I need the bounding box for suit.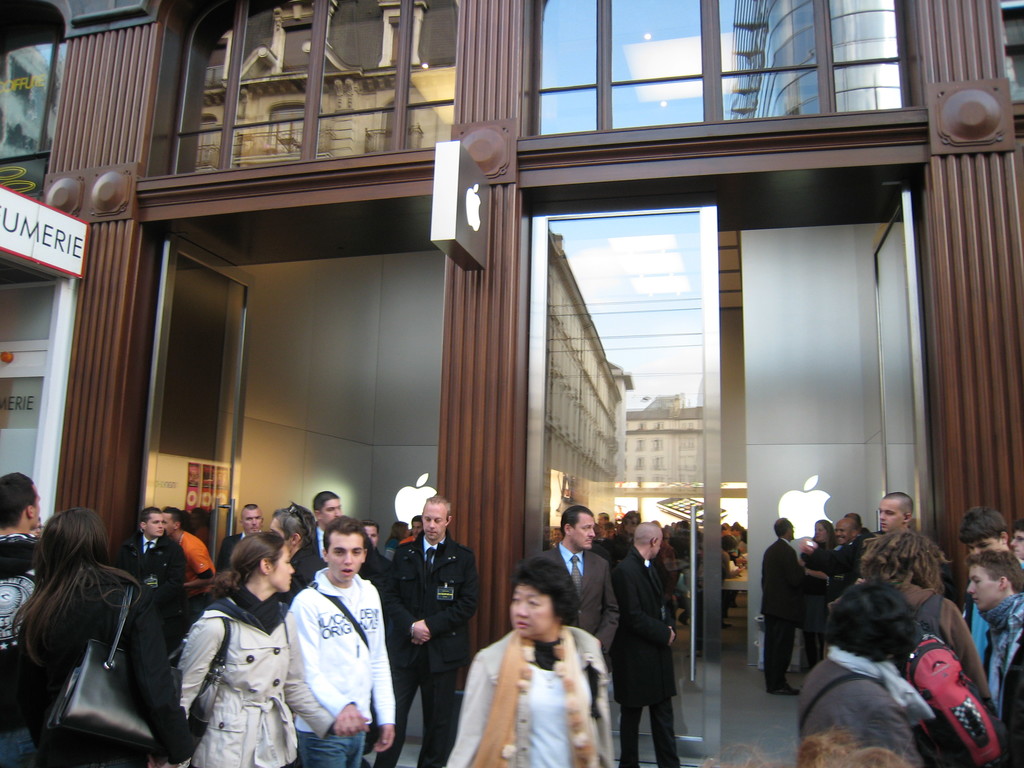
Here it is: Rect(214, 528, 262, 572).
